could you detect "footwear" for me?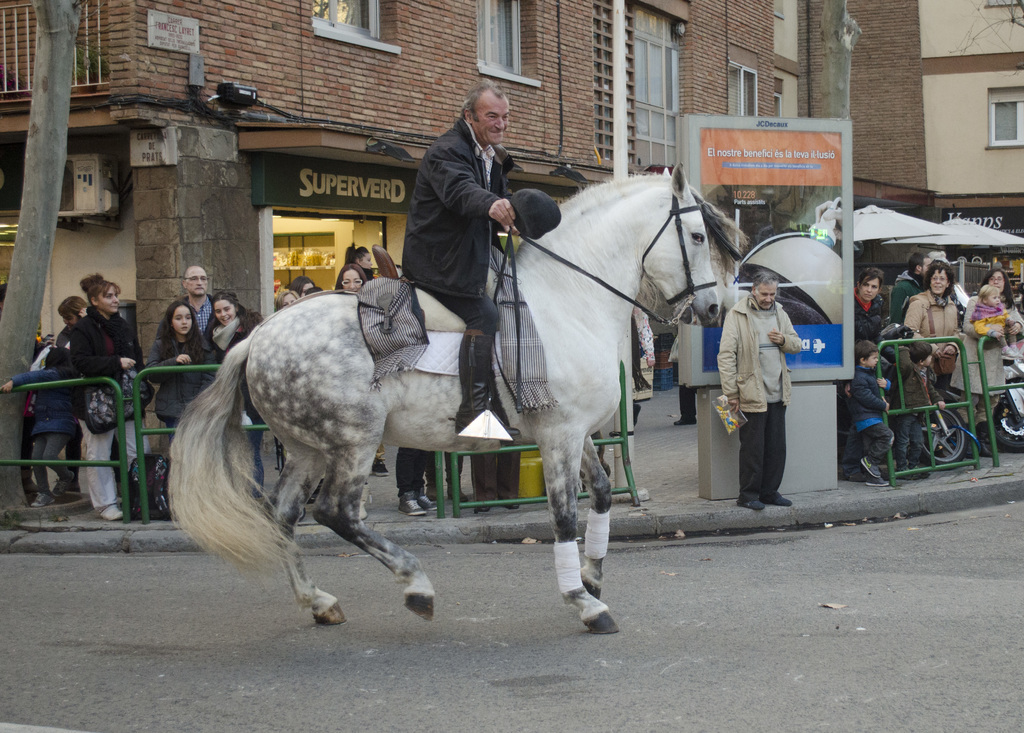
Detection result: 51:467:75:502.
